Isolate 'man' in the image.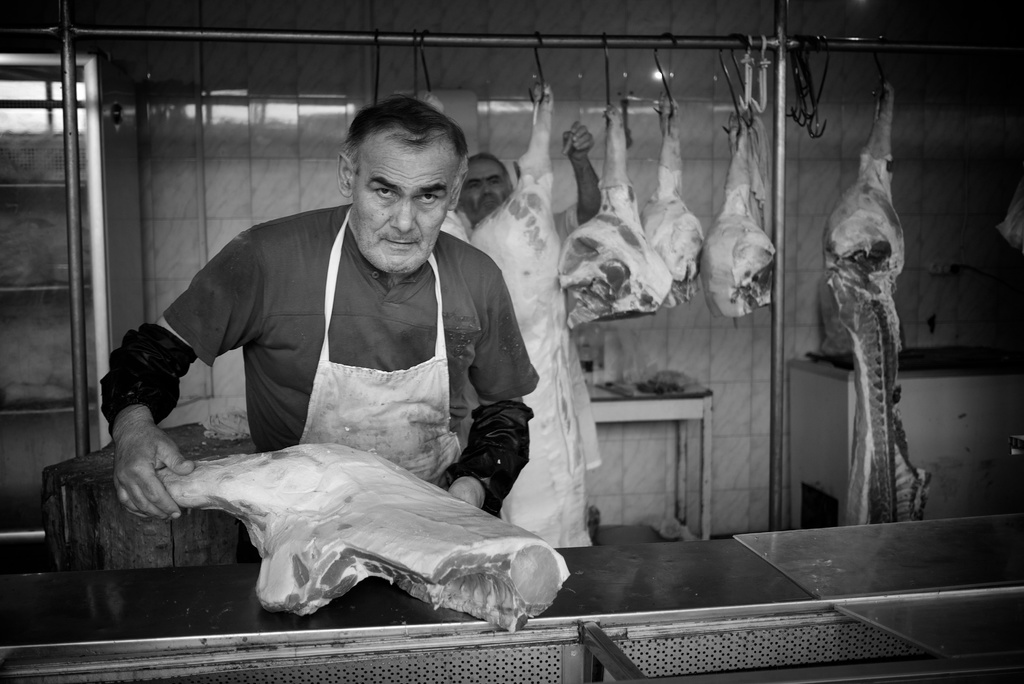
Isolated region: <box>152,131,542,533</box>.
